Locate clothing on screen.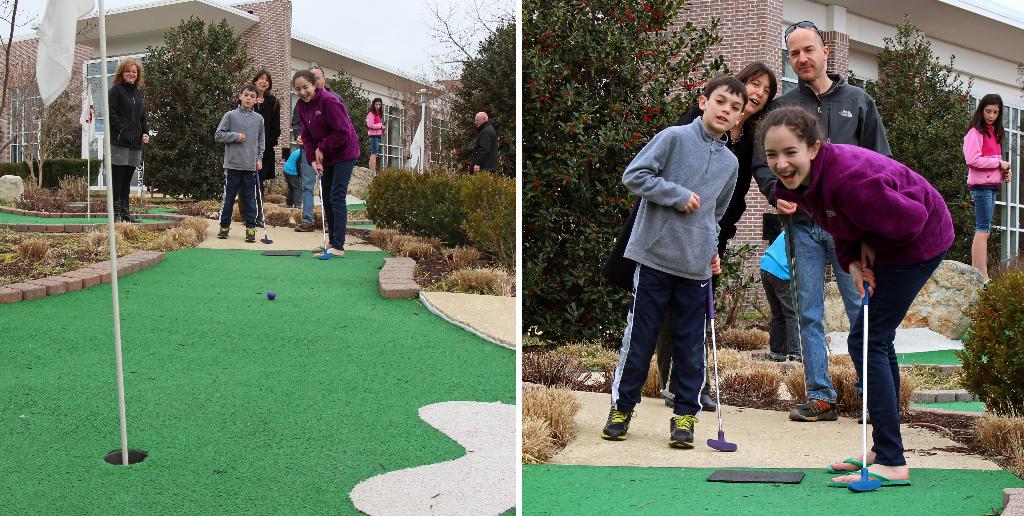
On screen at region(756, 227, 794, 357).
